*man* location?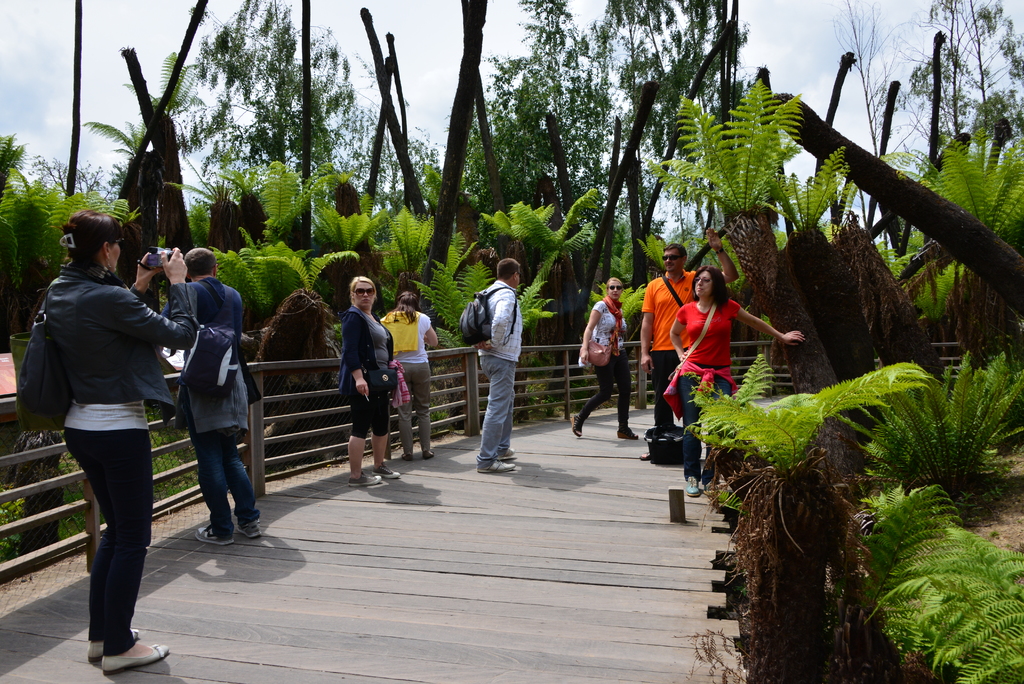
(472,257,529,478)
